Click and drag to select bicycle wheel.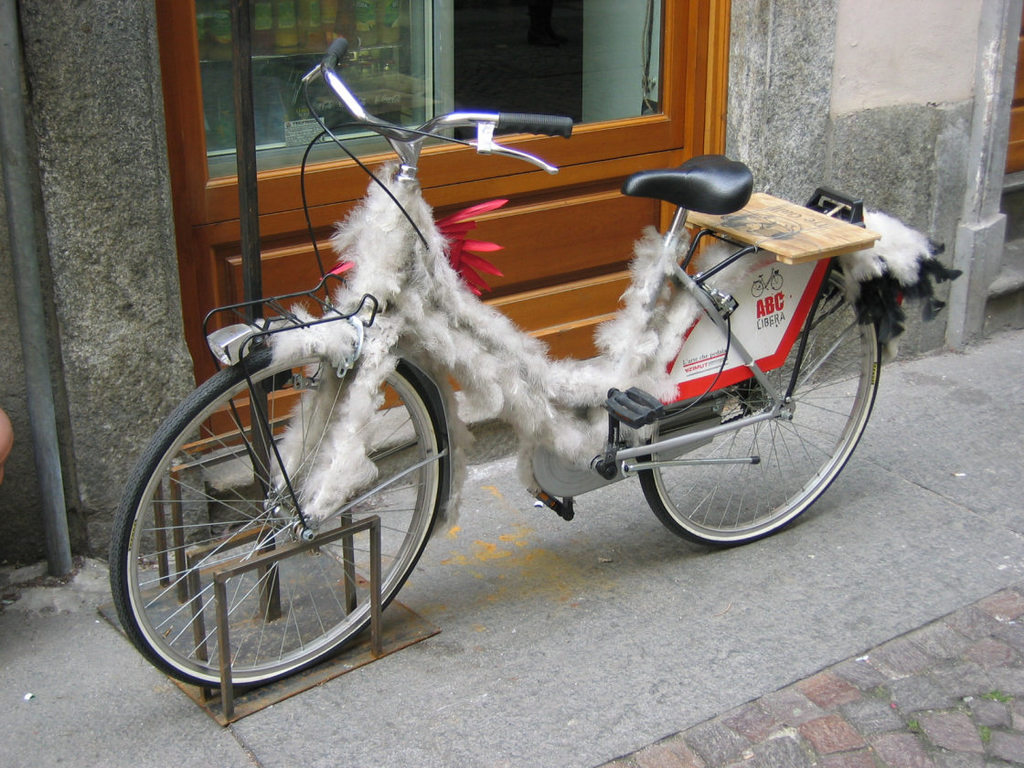
Selection: l=634, t=254, r=880, b=544.
